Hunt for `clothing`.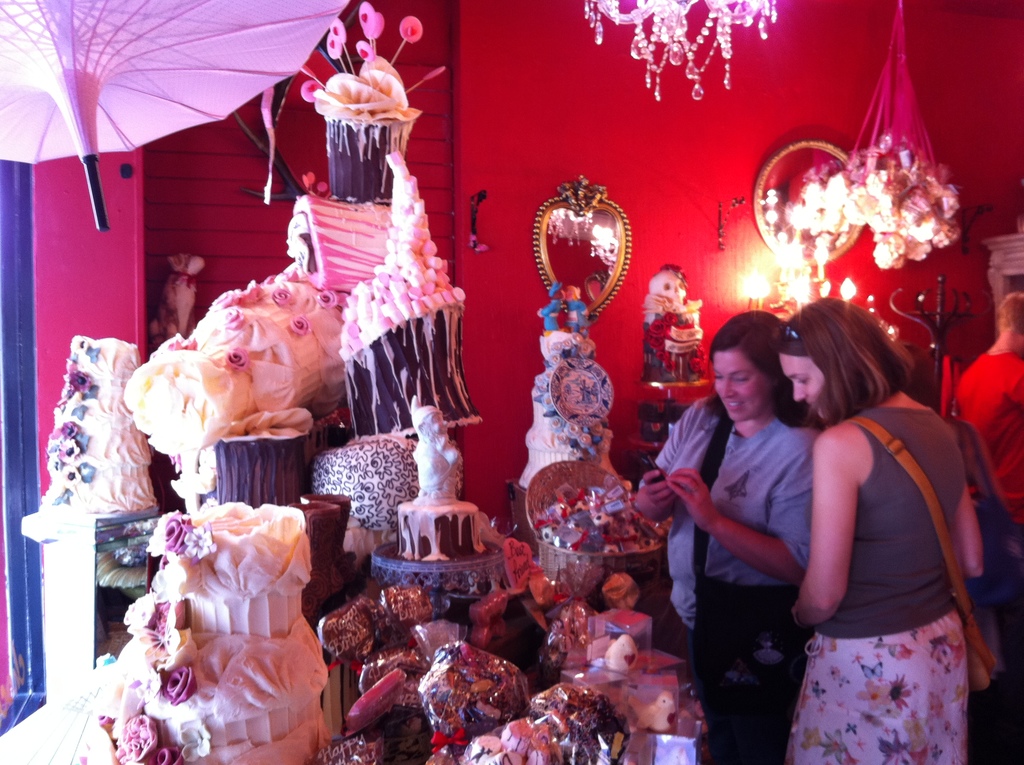
Hunted down at <region>651, 387, 815, 764</region>.
